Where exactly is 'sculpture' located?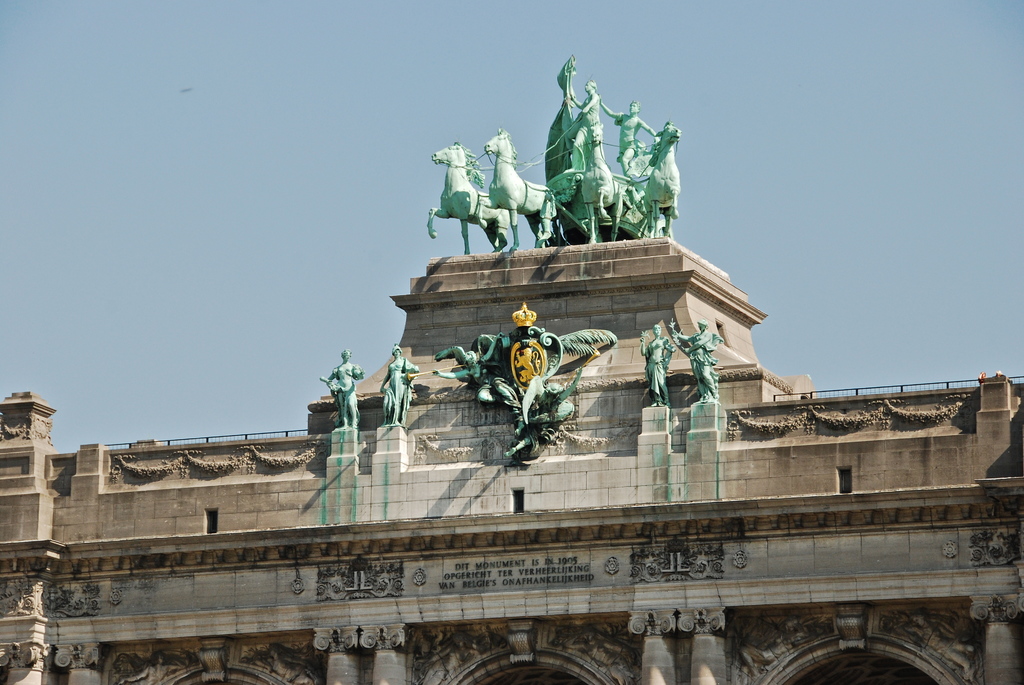
Its bounding box is <bbox>412, 47, 696, 267</bbox>.
